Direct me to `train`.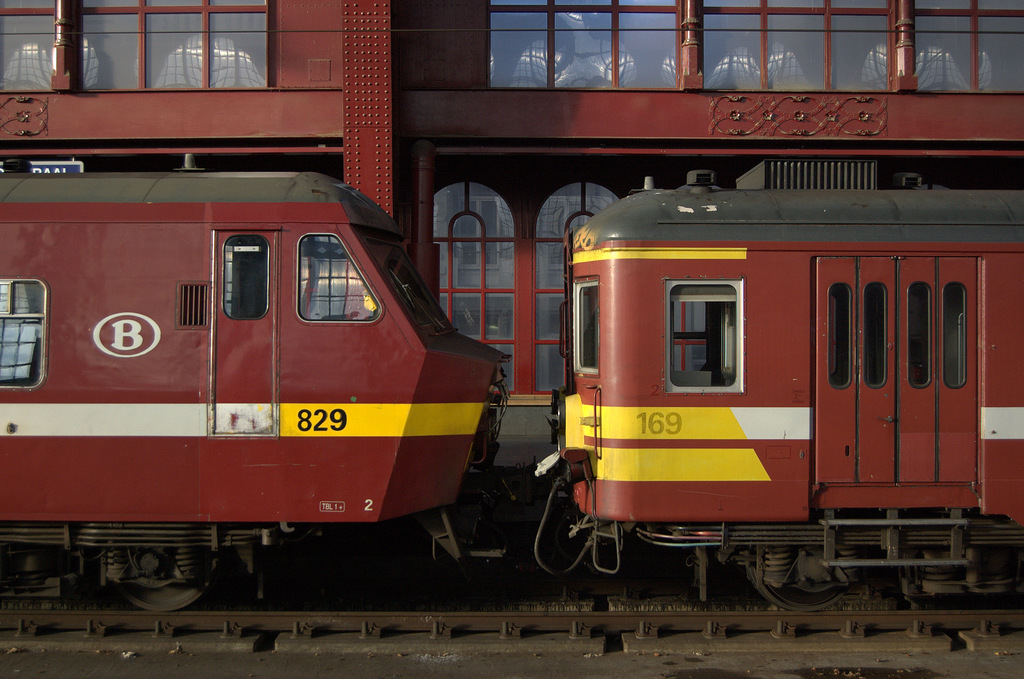
Direction: <bbox>0, 165, 1023, 625</bbox>.
